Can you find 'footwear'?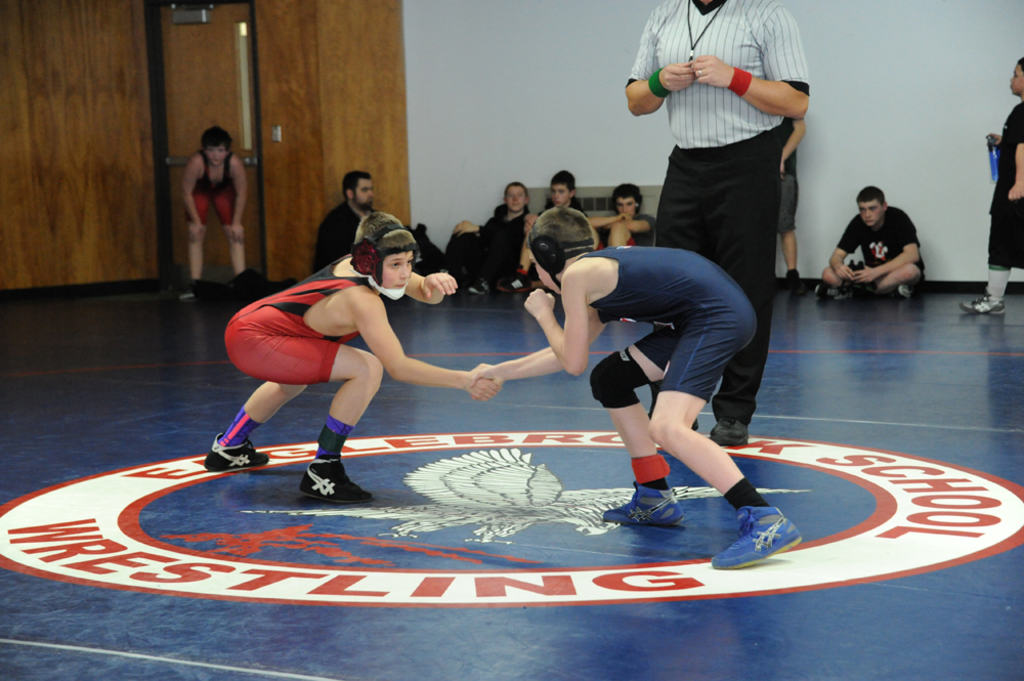
Yes, bounding box: box=[897, 283, 910, 297].
